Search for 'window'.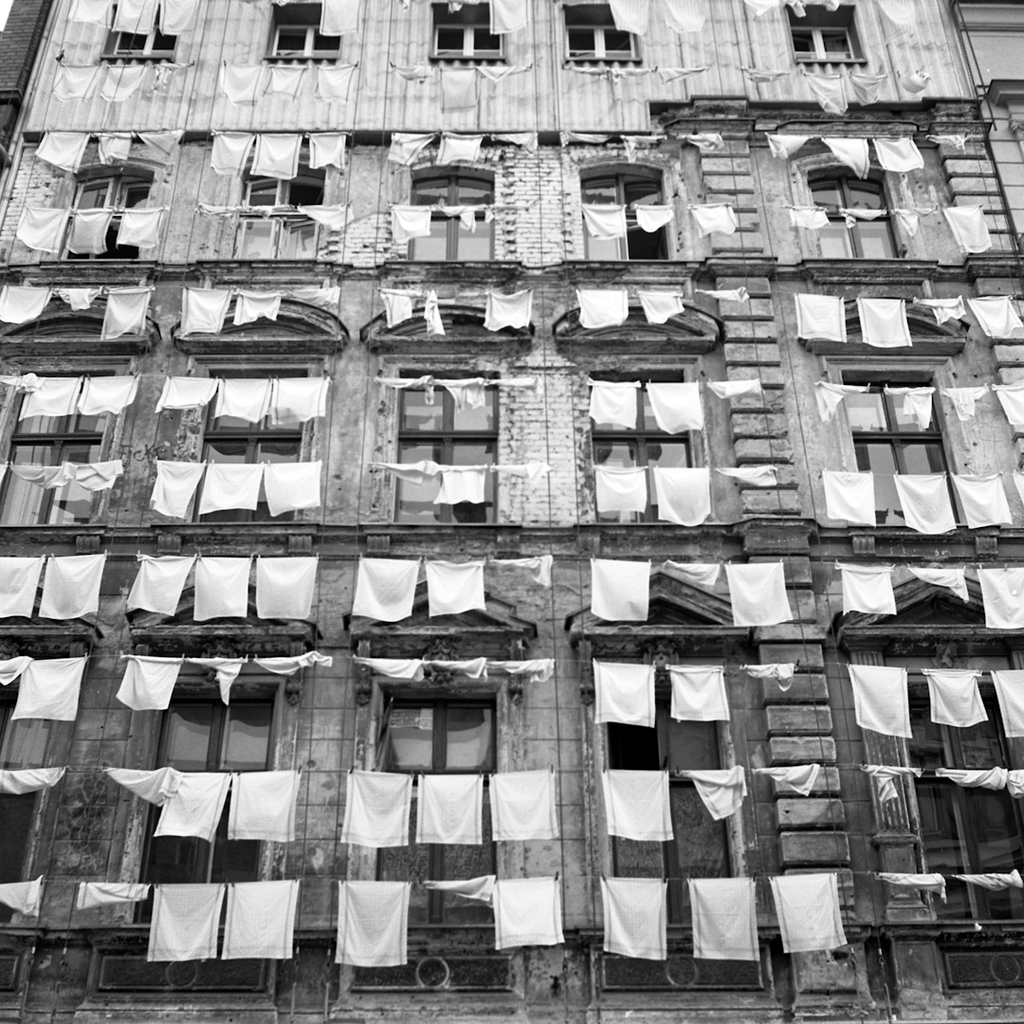
Found at (left=370, top=694, right=508, bottom=925).
